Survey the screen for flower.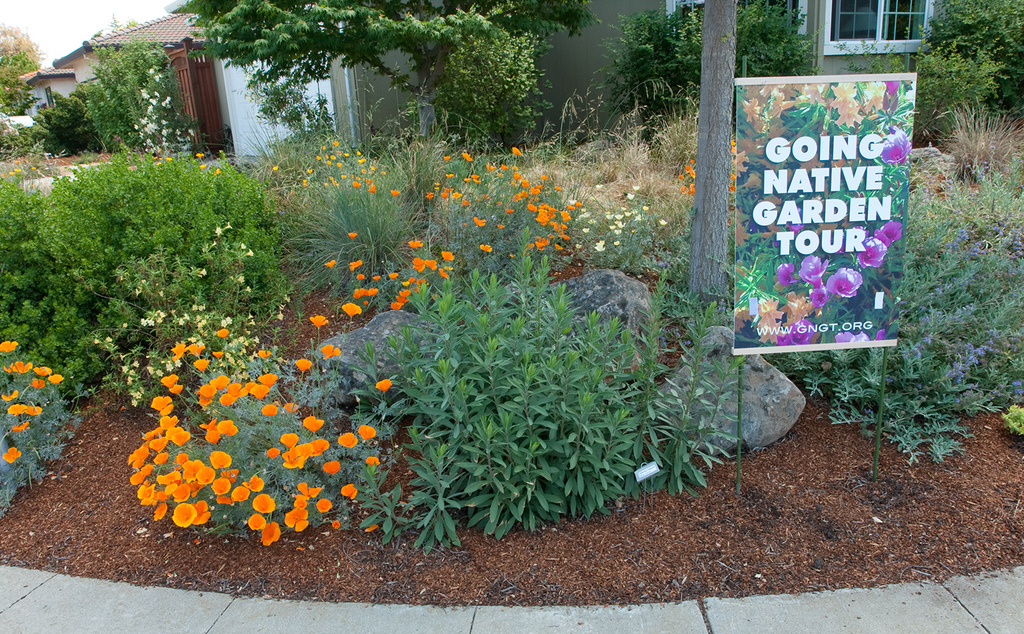
Survey found: box(1, 447, 19, 460).
